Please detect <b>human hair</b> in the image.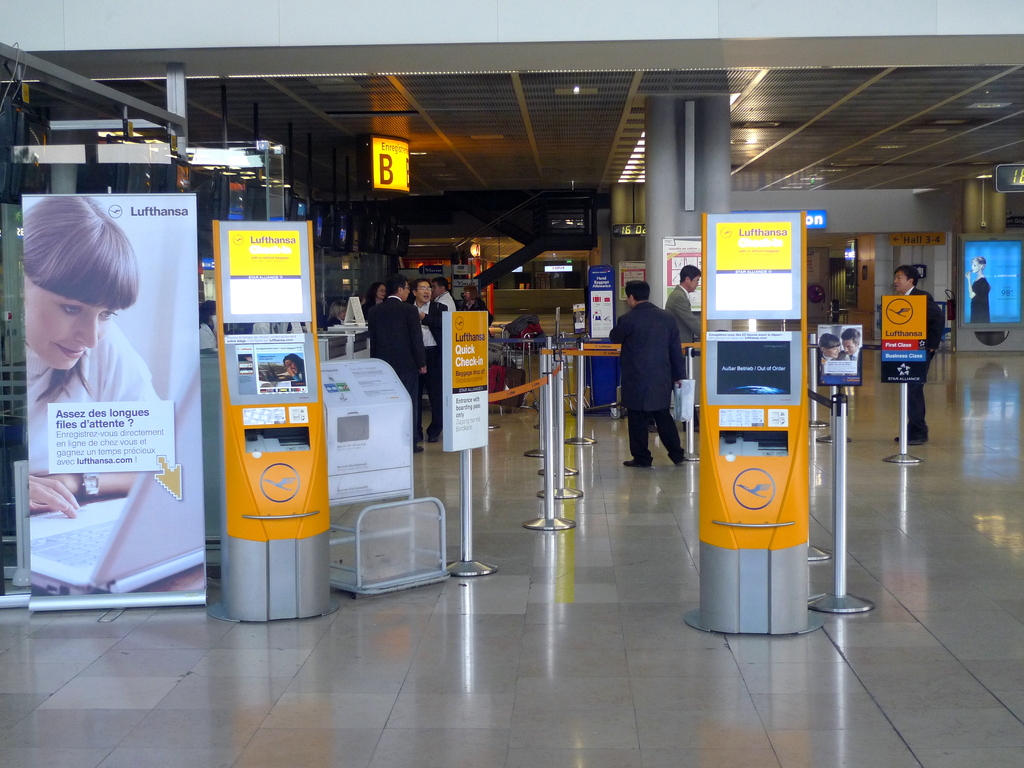
<bbox>282, 353, 301, 375</bbox>.
